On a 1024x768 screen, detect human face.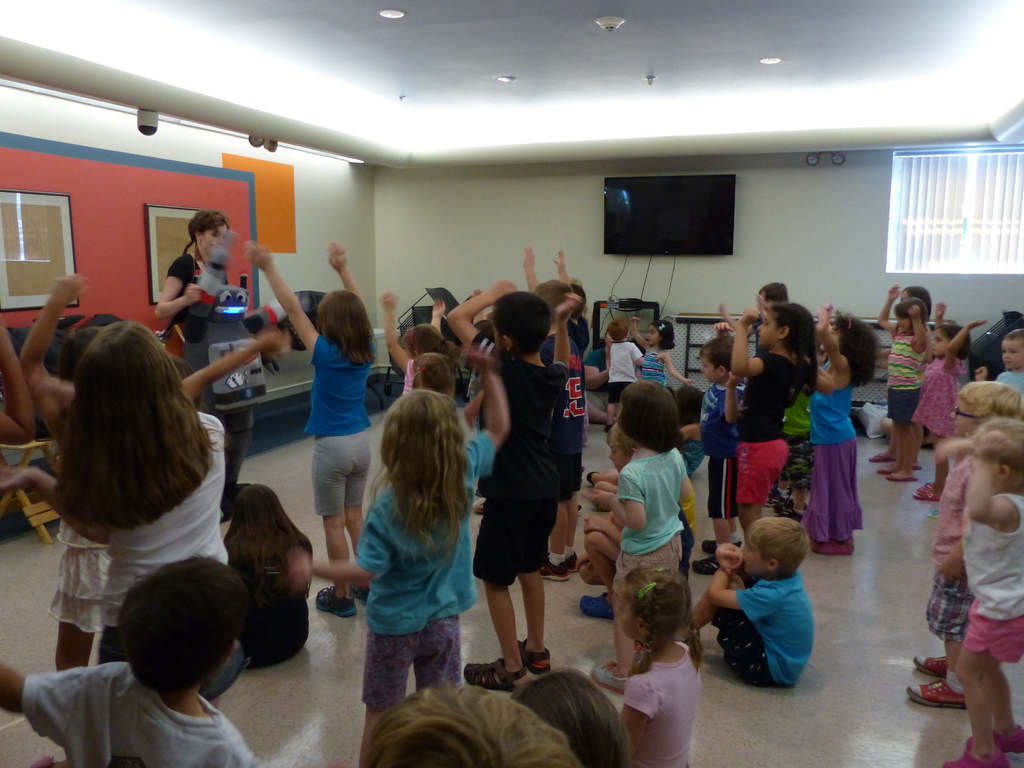
crop(892, 312, 909, 333).
